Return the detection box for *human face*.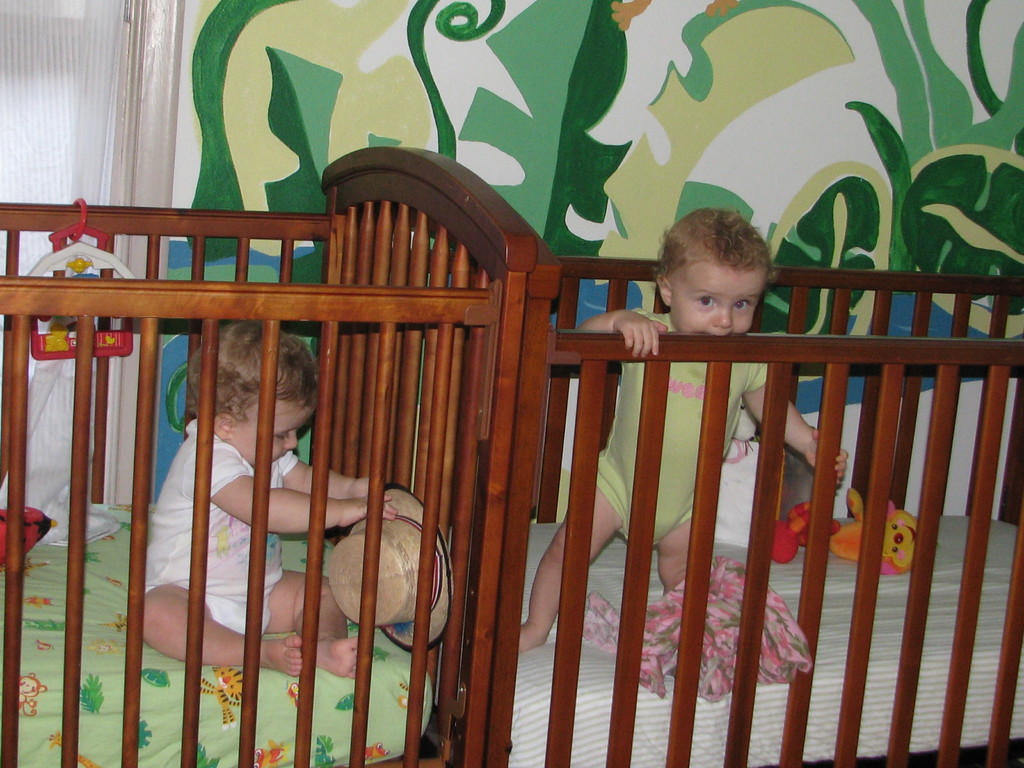
233, 400, 311, 468.
